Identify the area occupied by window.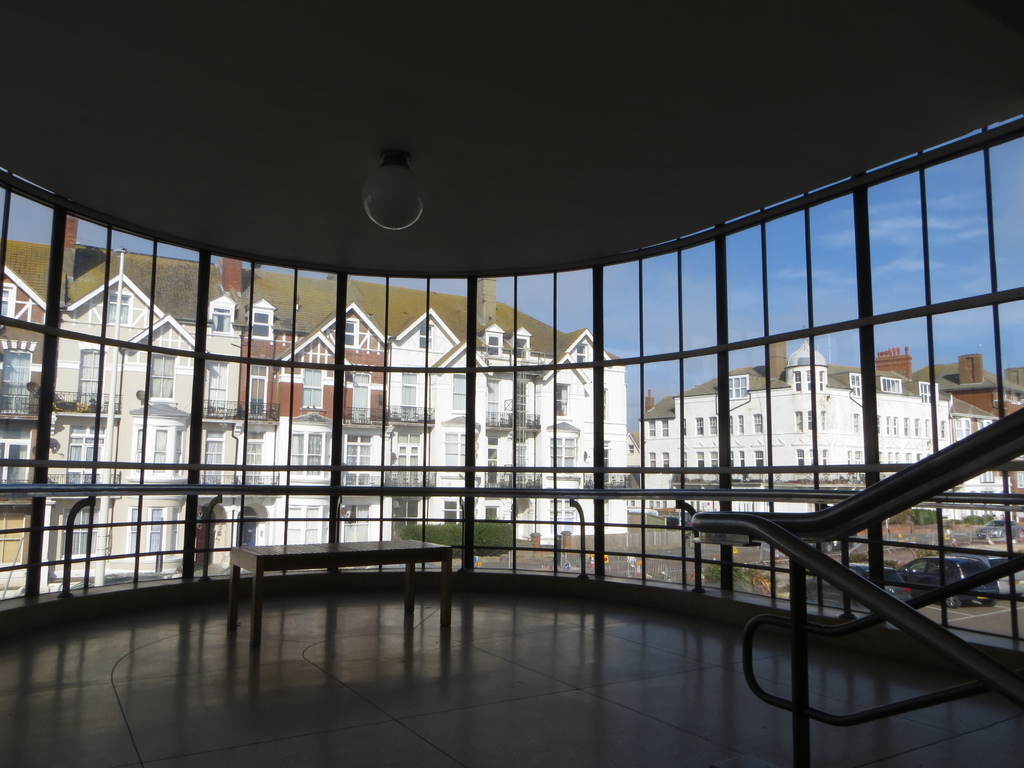
Area: BBox(551, 499, 575, 540).
